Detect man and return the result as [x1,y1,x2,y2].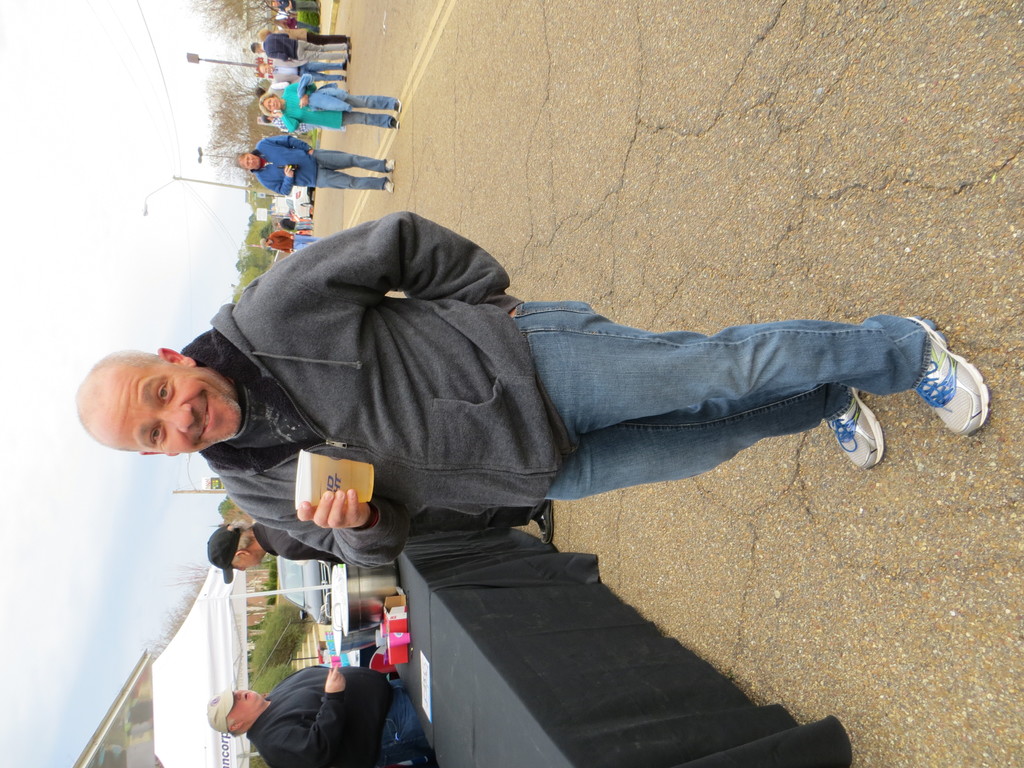
[233,136,400,196].
